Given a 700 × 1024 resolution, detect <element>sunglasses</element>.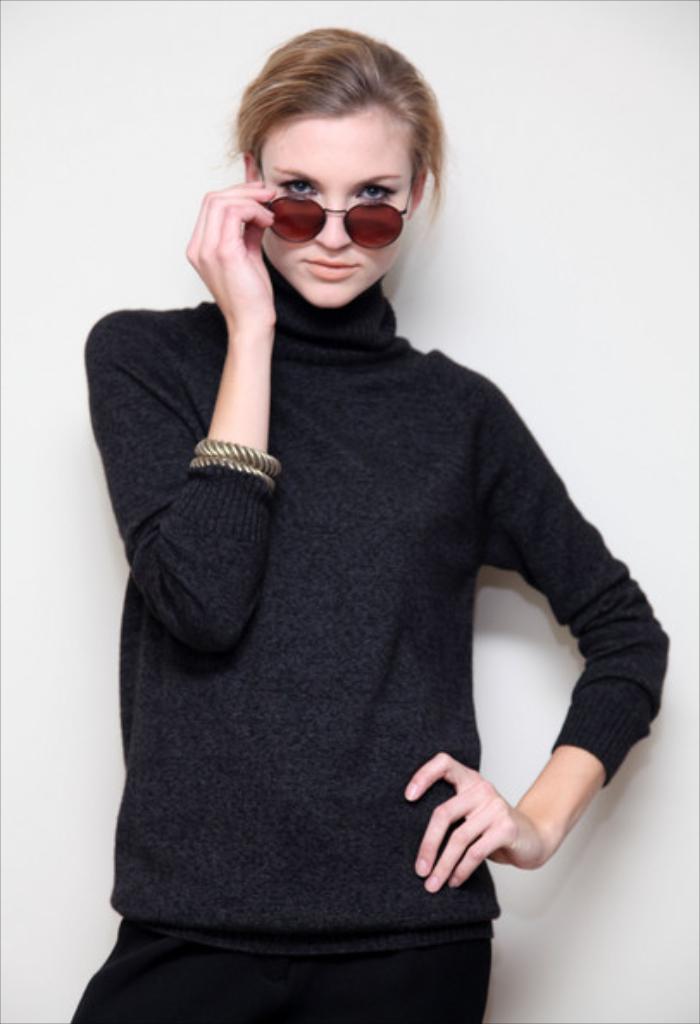
locate(257, 171, 419, 248).
